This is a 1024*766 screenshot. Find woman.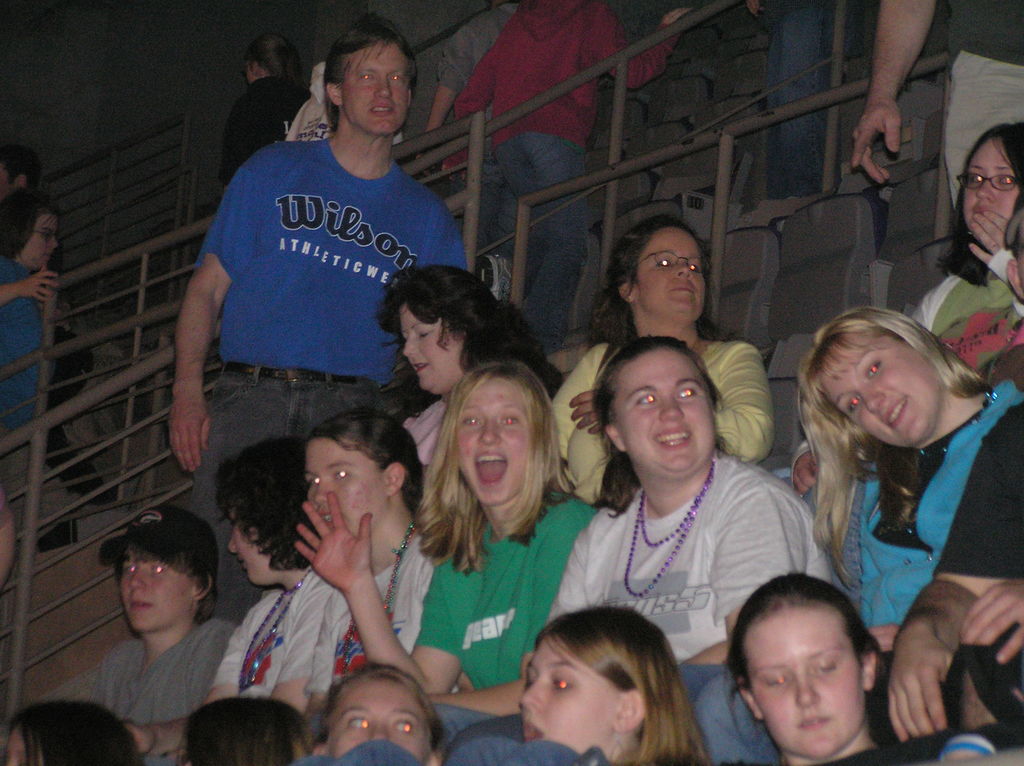
Bounding box: l=227, t=21, r=306, b=198.
